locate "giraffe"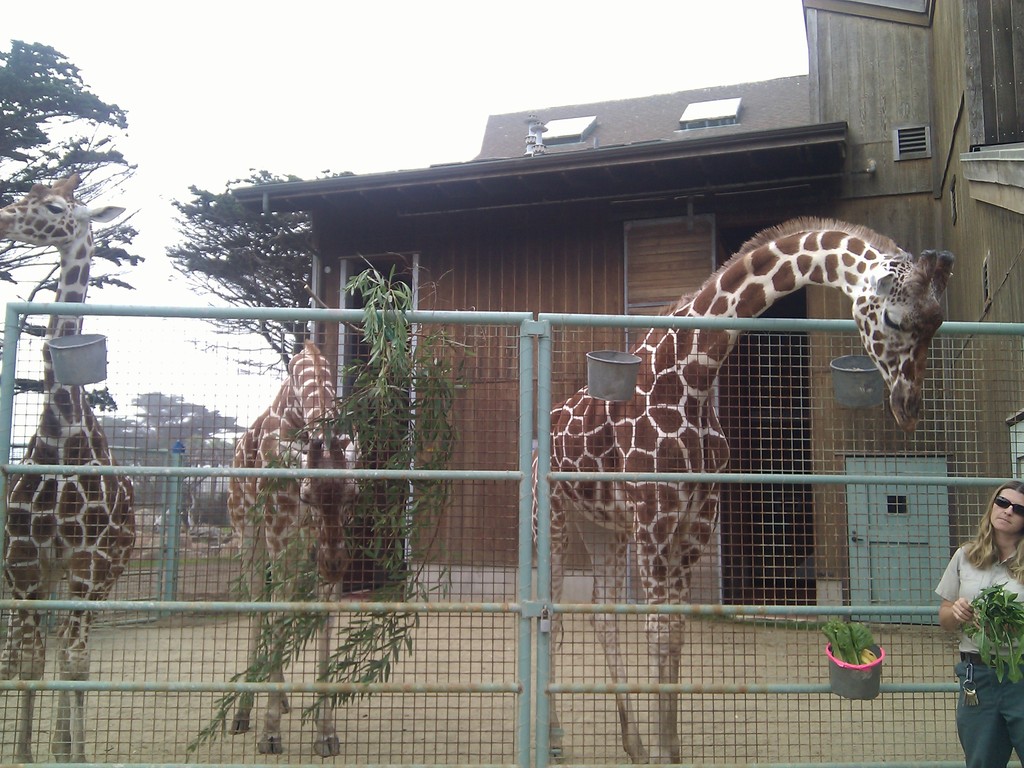
crop(527, 214, 956, 767)
